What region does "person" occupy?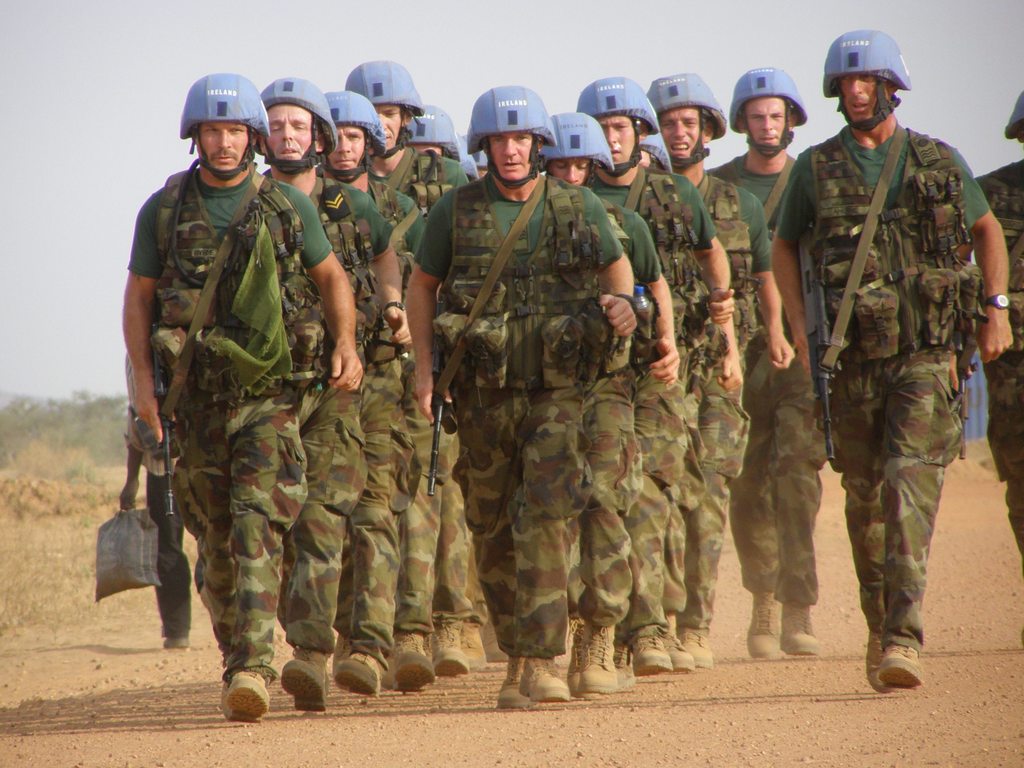
left=716, top=64, right=812, bottom=654.
